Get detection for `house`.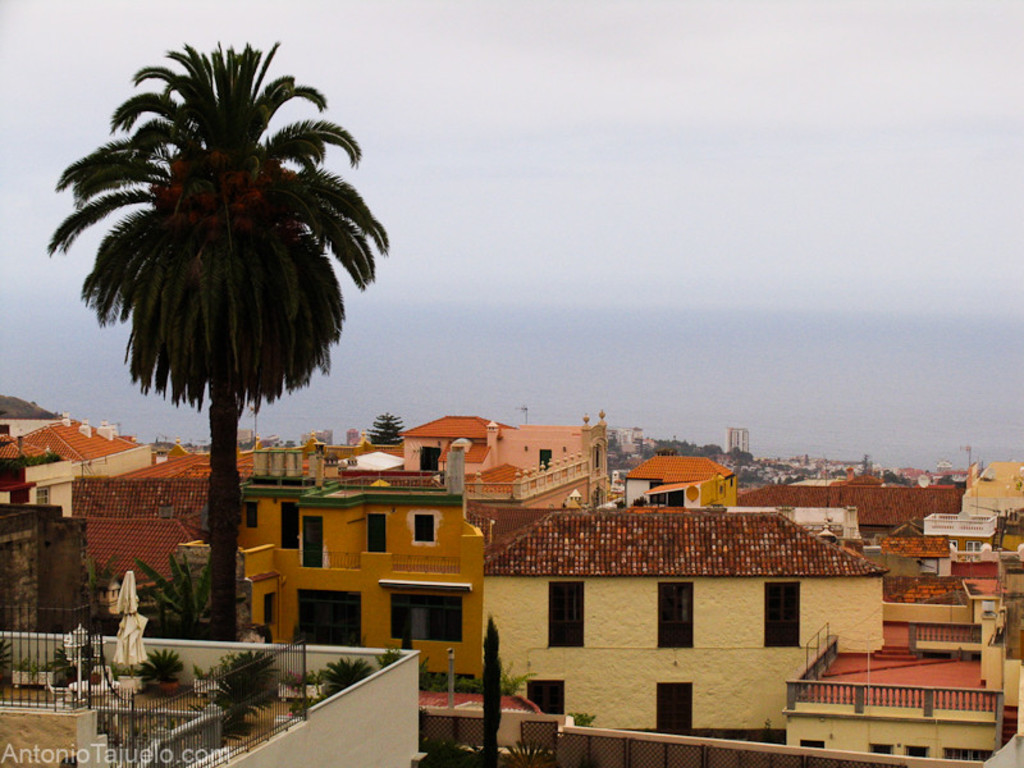
Detection: <box>232,407,608,685</box>.
